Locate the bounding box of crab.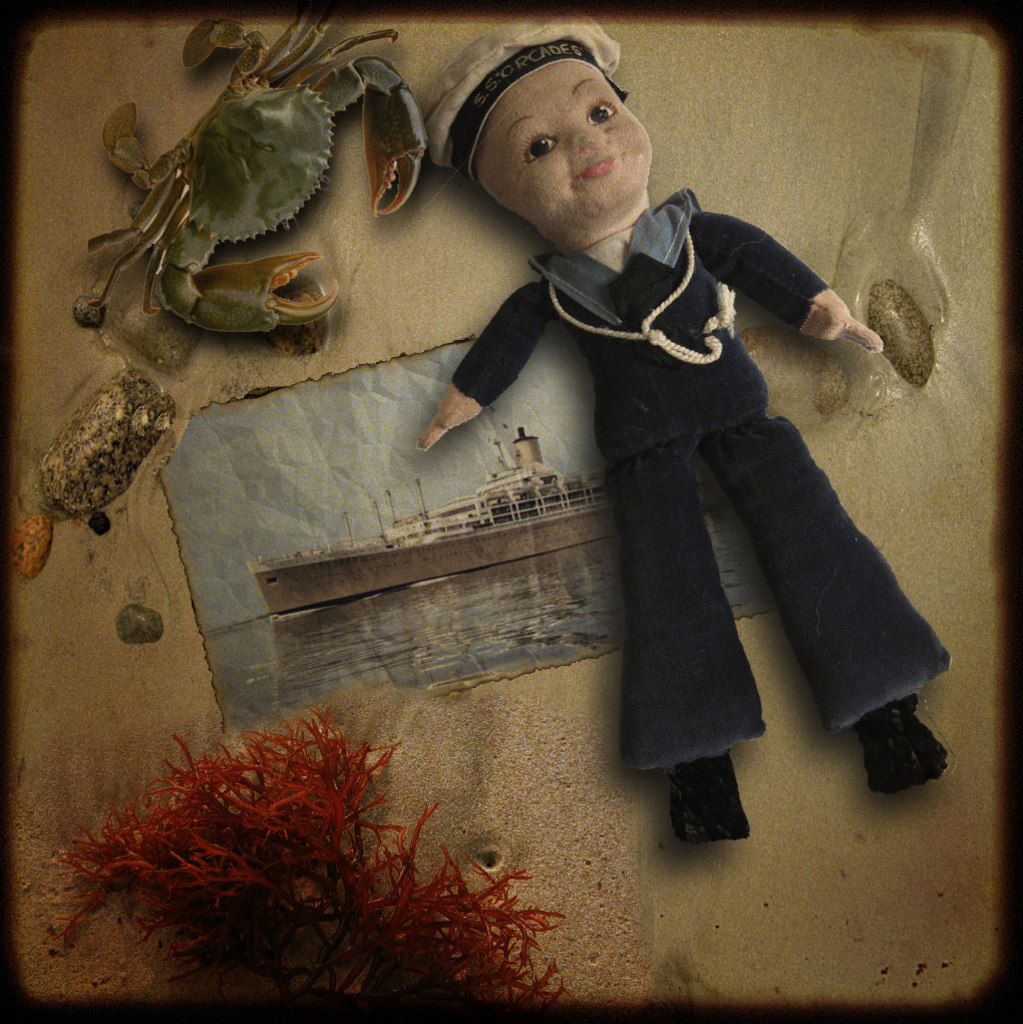
Bounding box: 80:15:427:339.
